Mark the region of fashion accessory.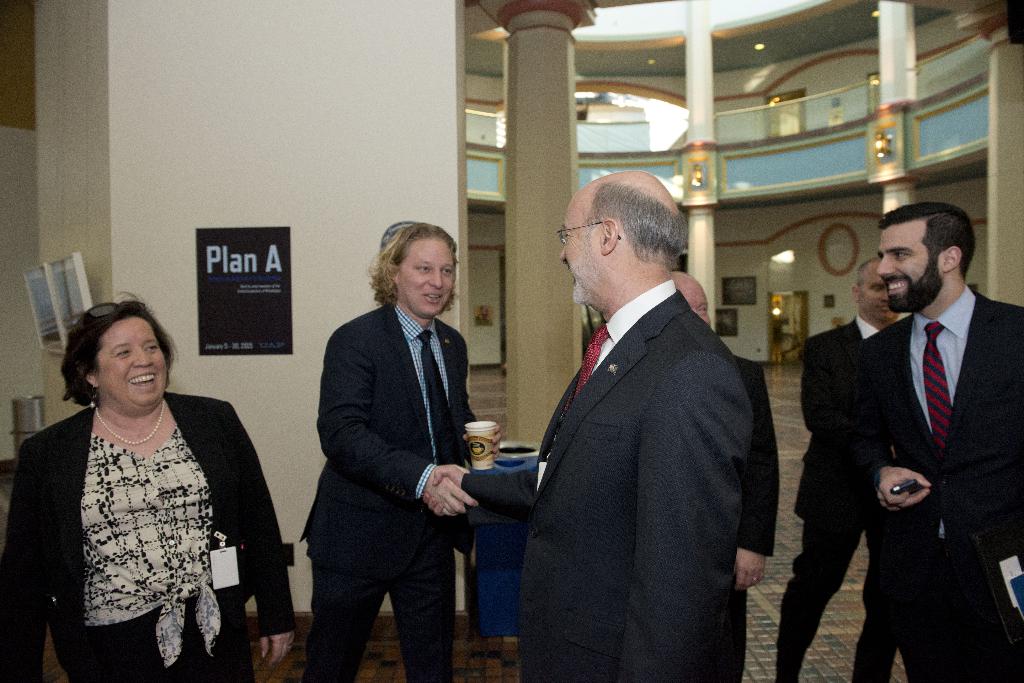
Region: bbox=[924, 317, 952, 448].
